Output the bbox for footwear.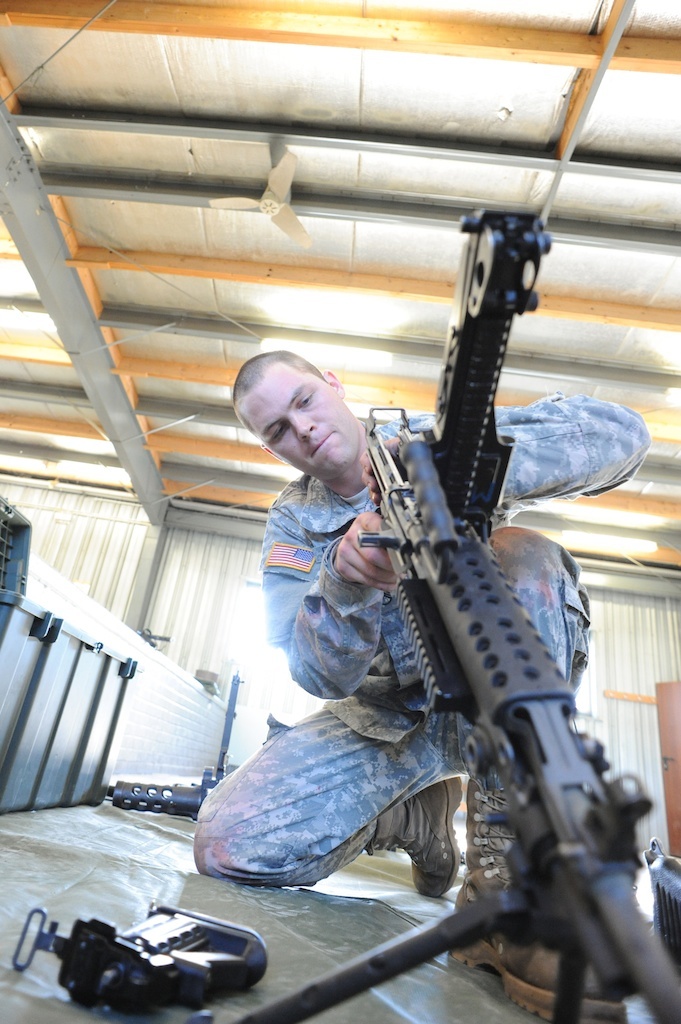
369:779:465:894.
